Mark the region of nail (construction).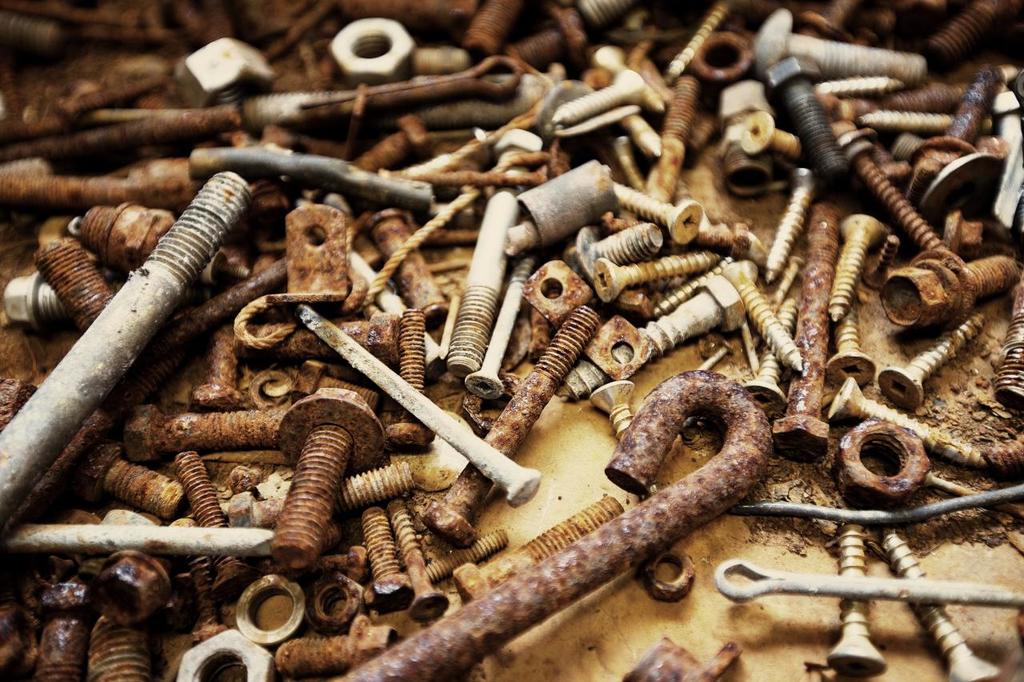
Region: l=366, t=512, r=409, b=606.
